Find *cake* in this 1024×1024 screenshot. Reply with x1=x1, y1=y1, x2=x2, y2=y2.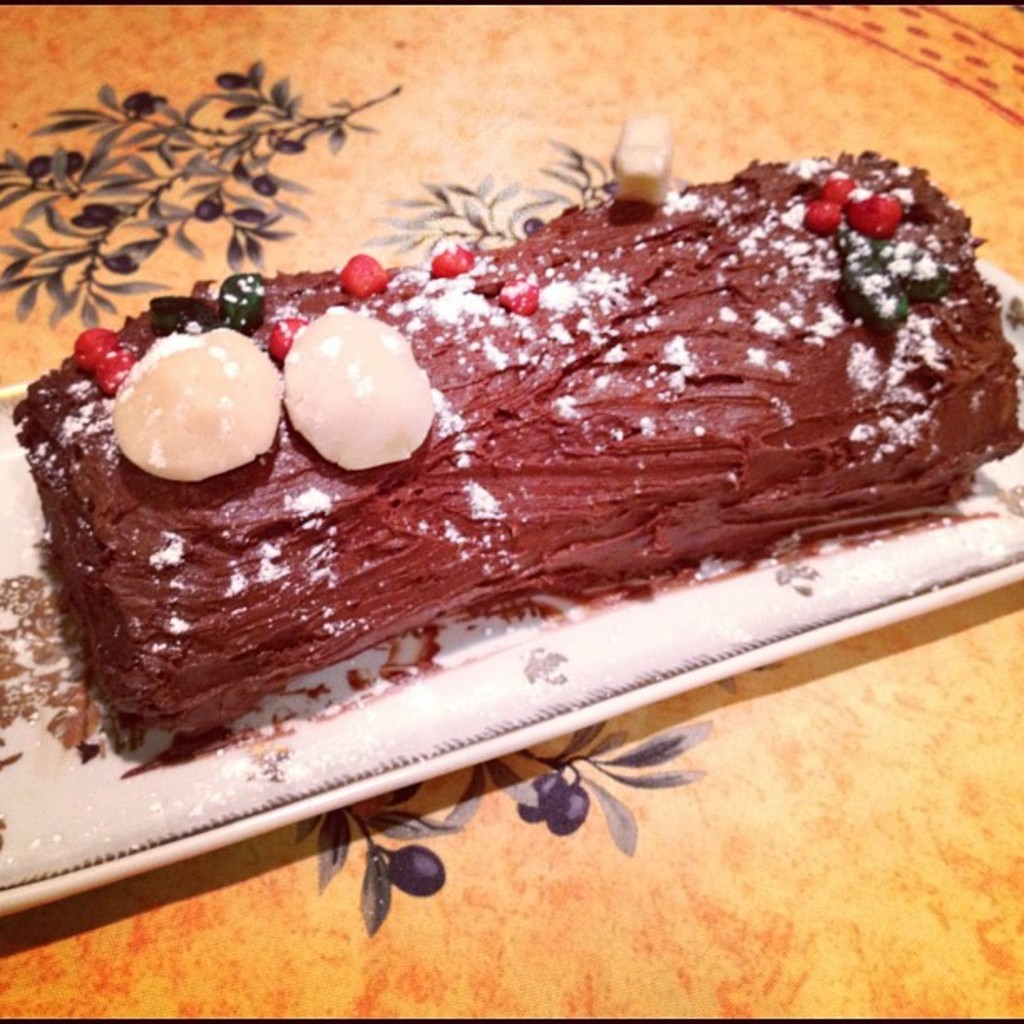
x1=20, y1=147, x2=1017, y2=740.
